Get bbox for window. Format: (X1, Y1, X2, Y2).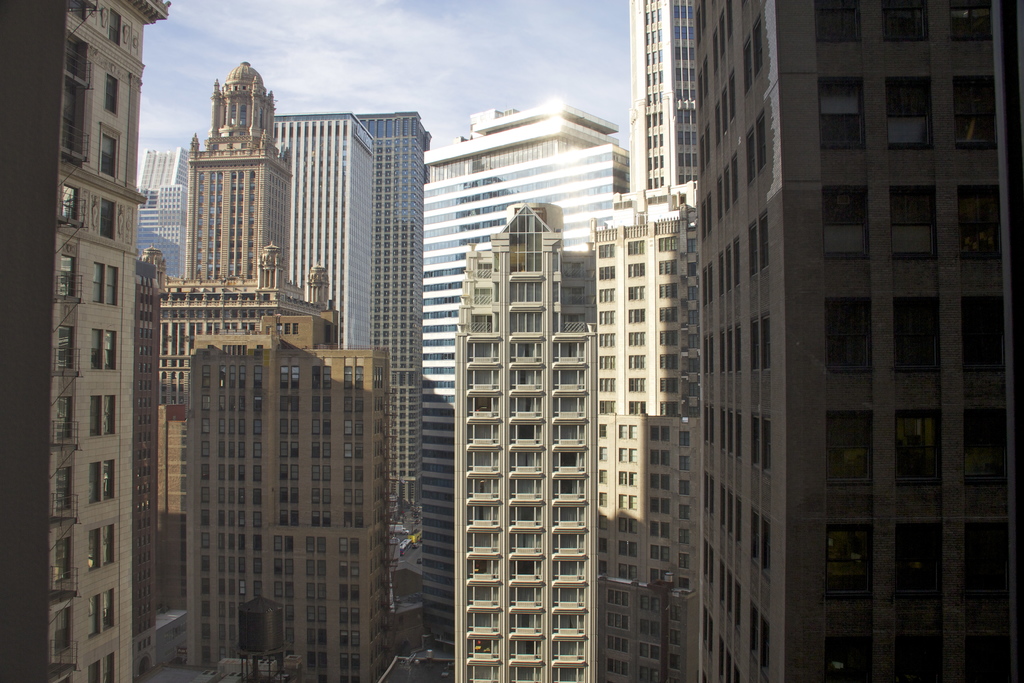
(61, 324, 79, 365).
